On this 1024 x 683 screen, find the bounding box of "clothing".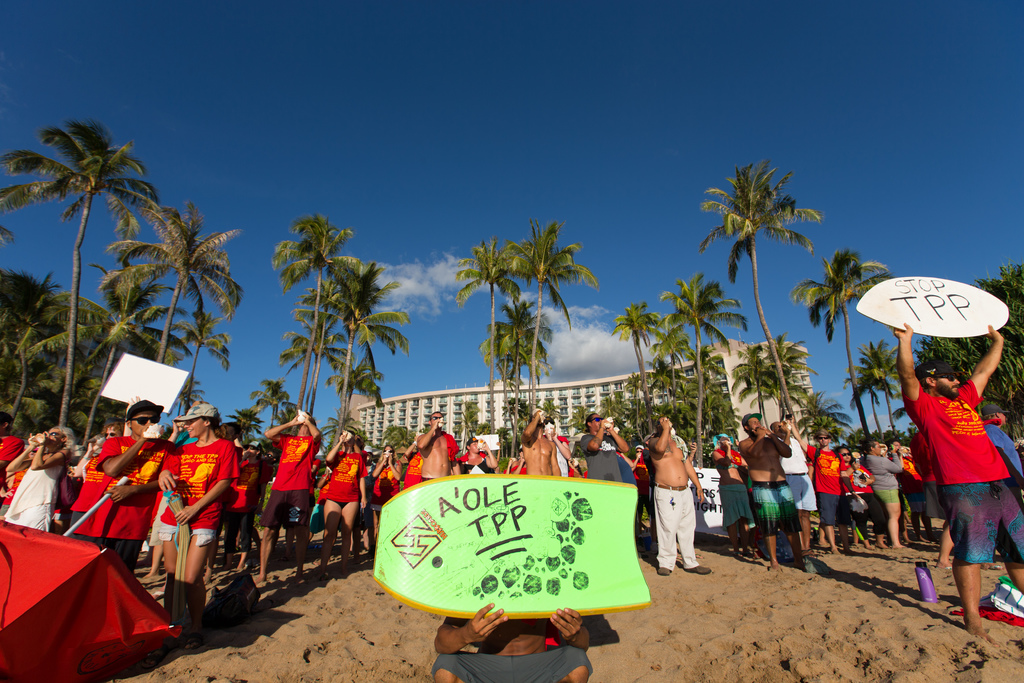
Bounding box: [left=99, top=435, right=171, bottom=565].
